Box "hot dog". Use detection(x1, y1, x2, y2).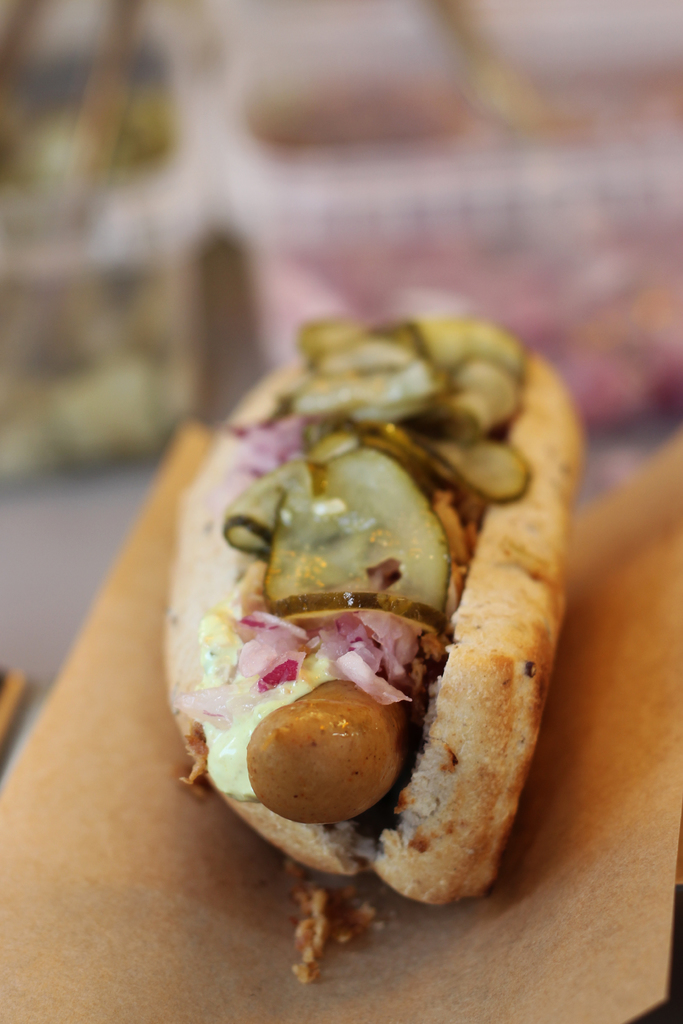
detection(148, 290, 601, 915).
